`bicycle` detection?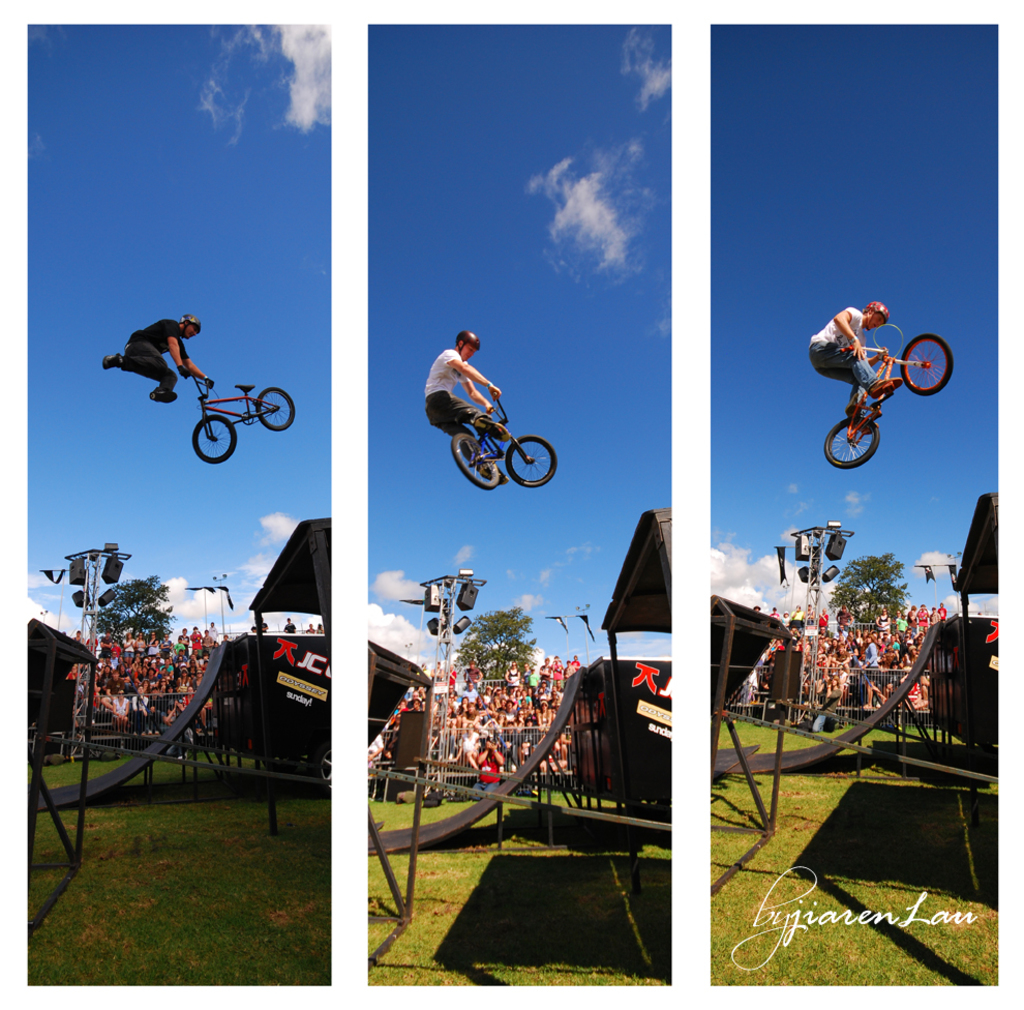
l=817, t=306, r=936, b=452
